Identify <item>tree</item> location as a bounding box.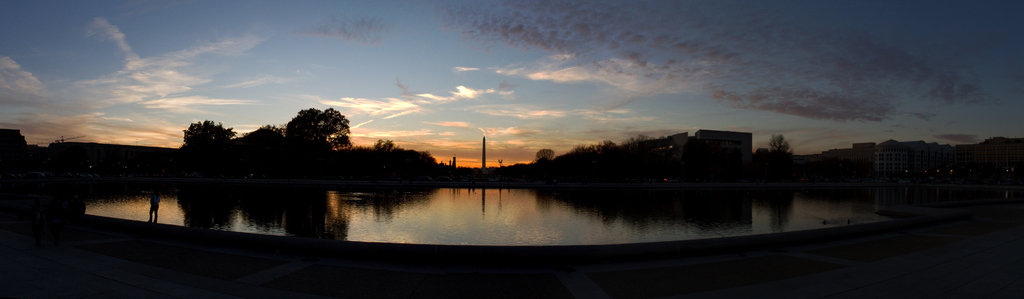
region(771, 133, 793, 157).
